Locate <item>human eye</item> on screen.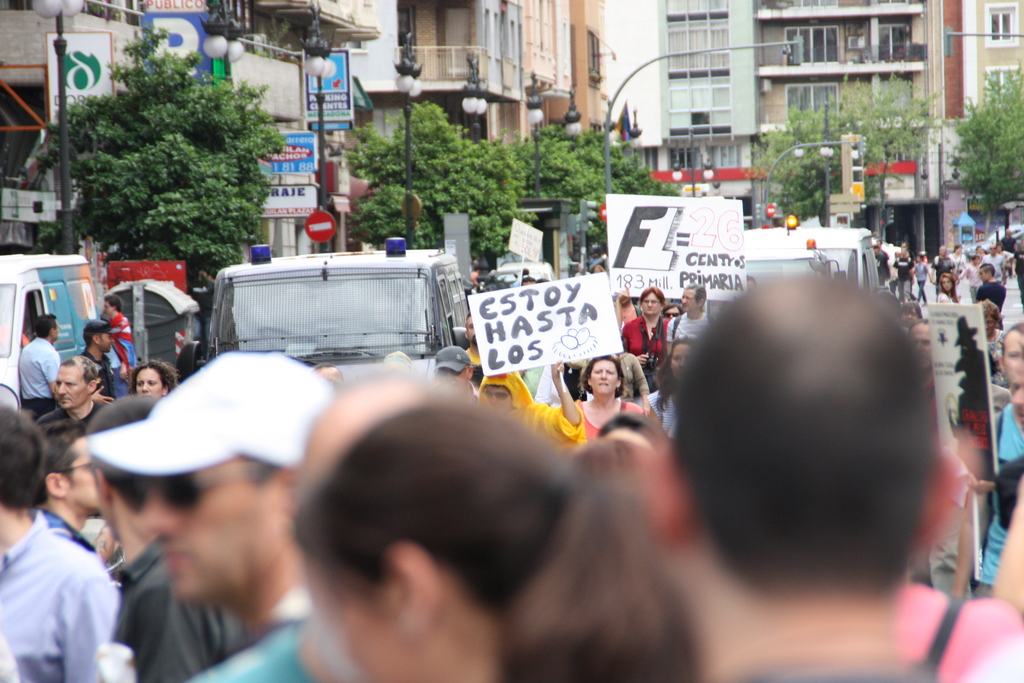
On screen at [145, 378, 161, 389].
